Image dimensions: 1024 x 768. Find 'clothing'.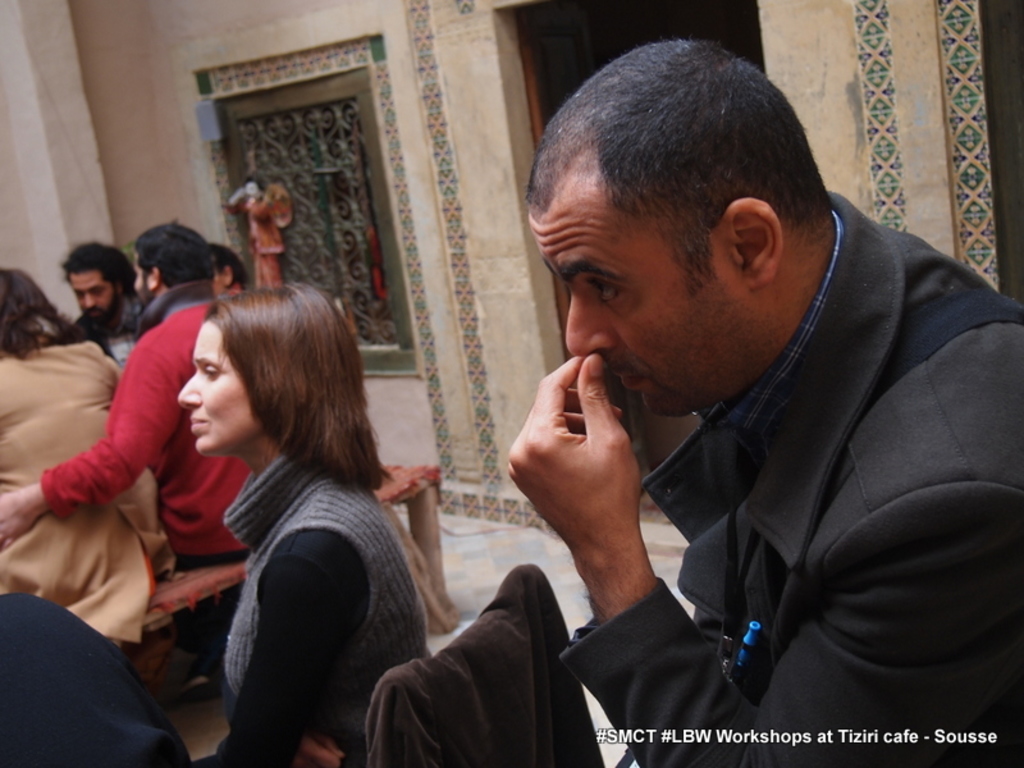
select_region(35, 282, 266, 659).
